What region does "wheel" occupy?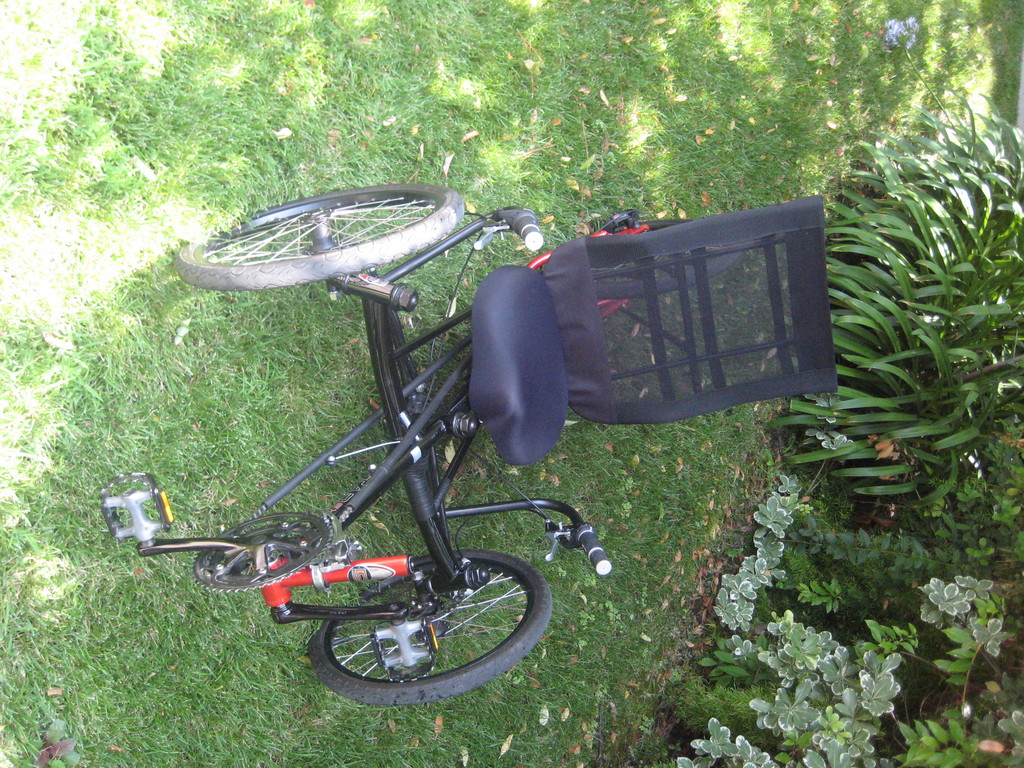
box=[169, 186, 467, 296].
